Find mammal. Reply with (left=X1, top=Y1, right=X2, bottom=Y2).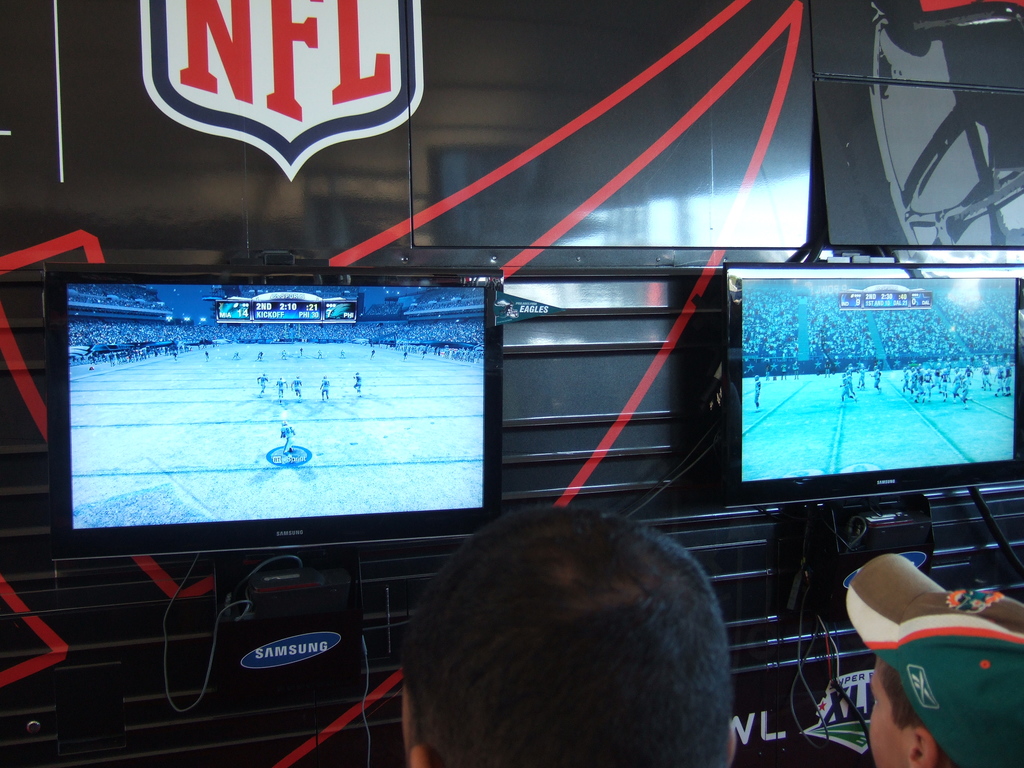
(left=282, top=350, right=285, bottom=358).
